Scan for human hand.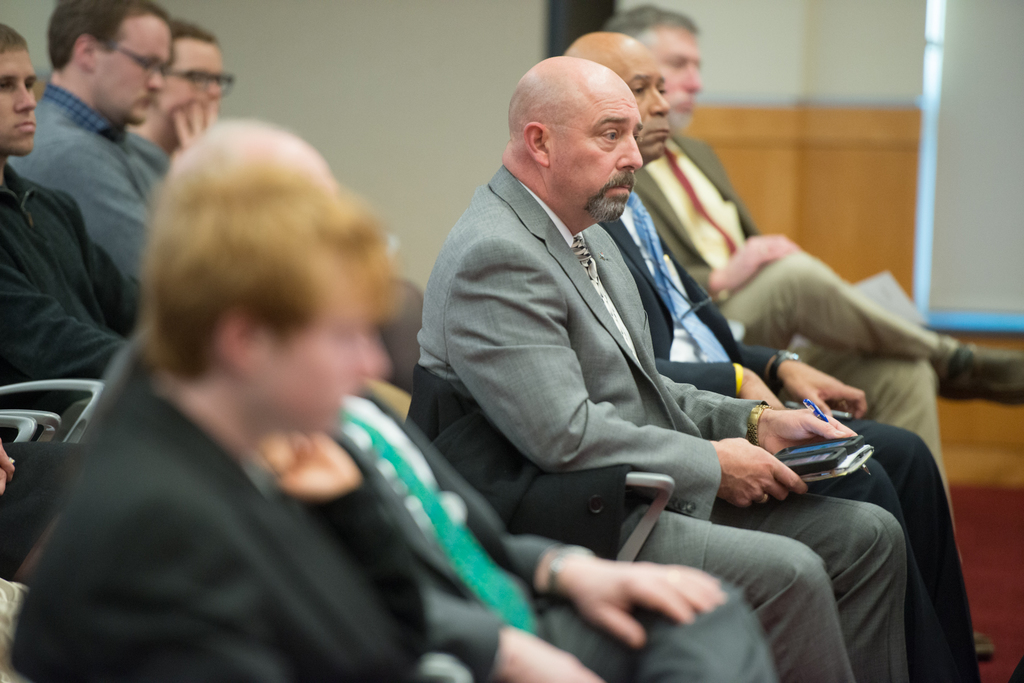
Scan result: [726, 438, 806, 525].
